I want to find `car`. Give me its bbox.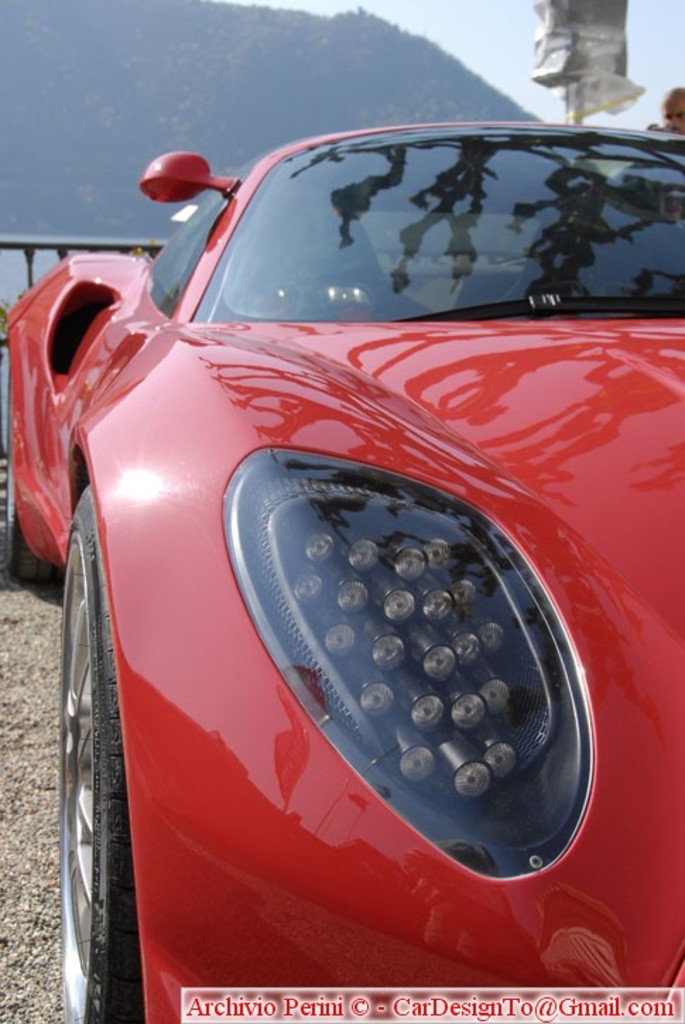
select_region(16, 71, 672, 1021).
